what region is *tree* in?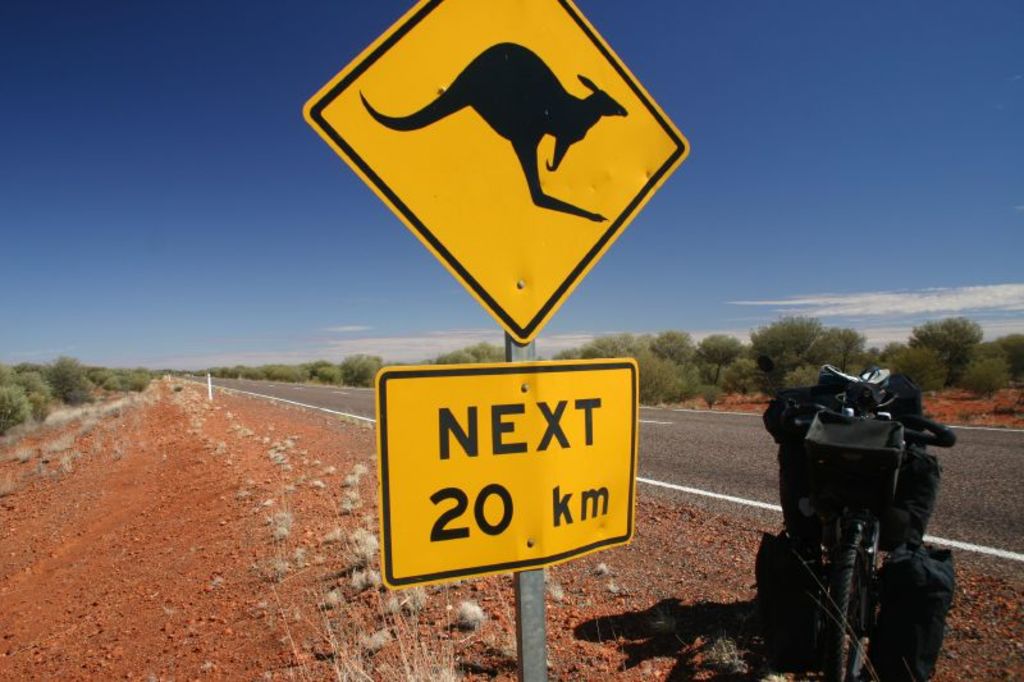
l=965, t=324, r=1023, b=395.
